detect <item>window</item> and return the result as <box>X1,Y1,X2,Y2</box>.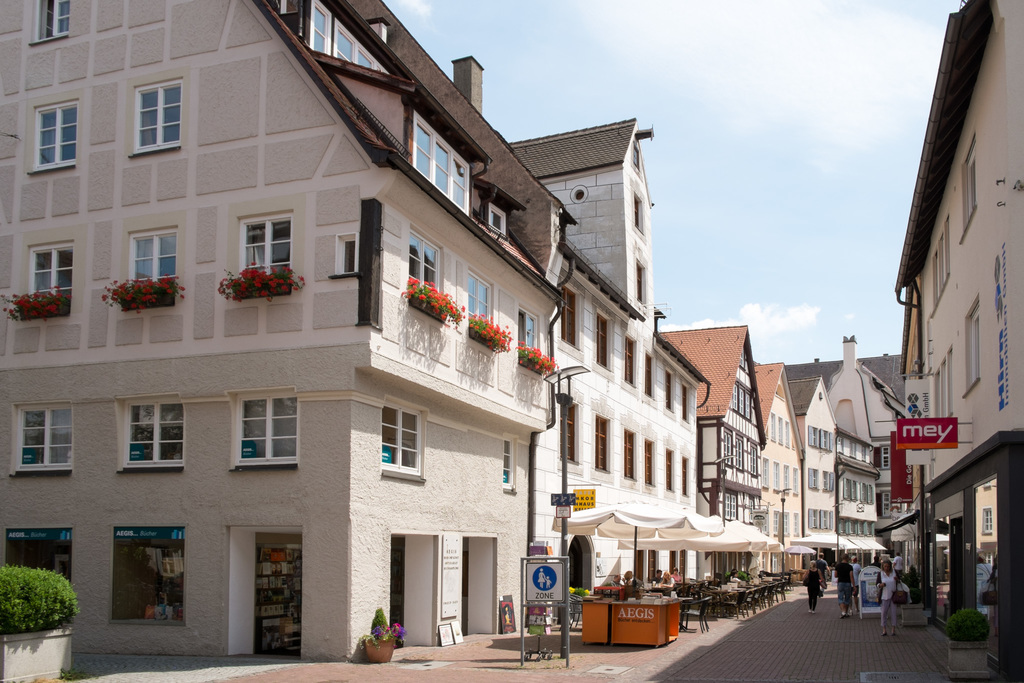
<box>772,457,780,489</box>.
